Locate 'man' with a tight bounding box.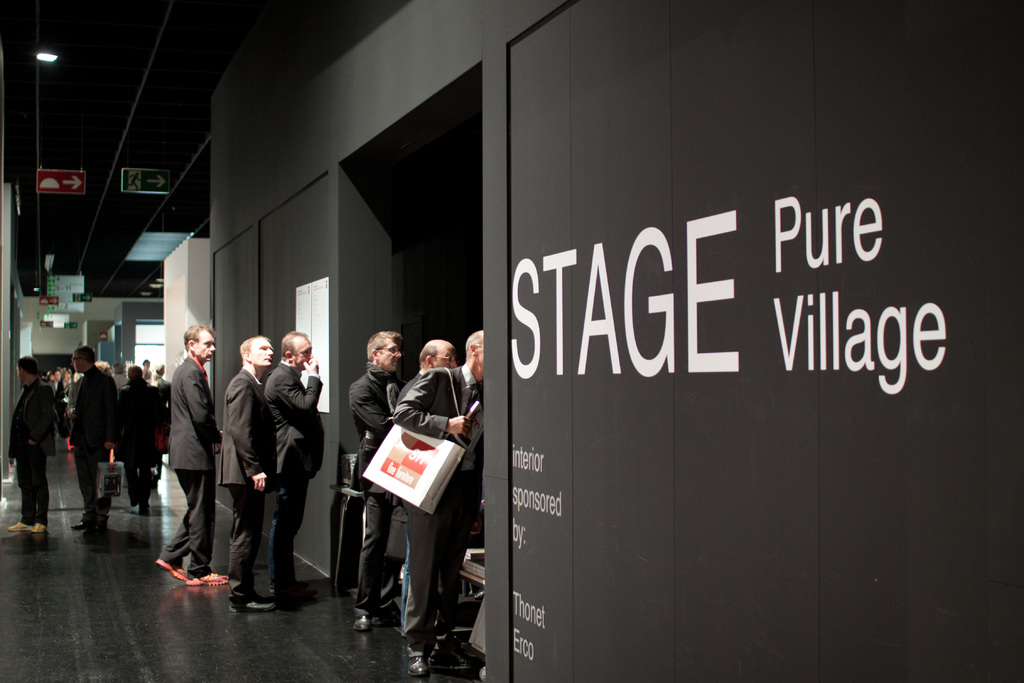
l=149, t=363, r=172, b=424.
